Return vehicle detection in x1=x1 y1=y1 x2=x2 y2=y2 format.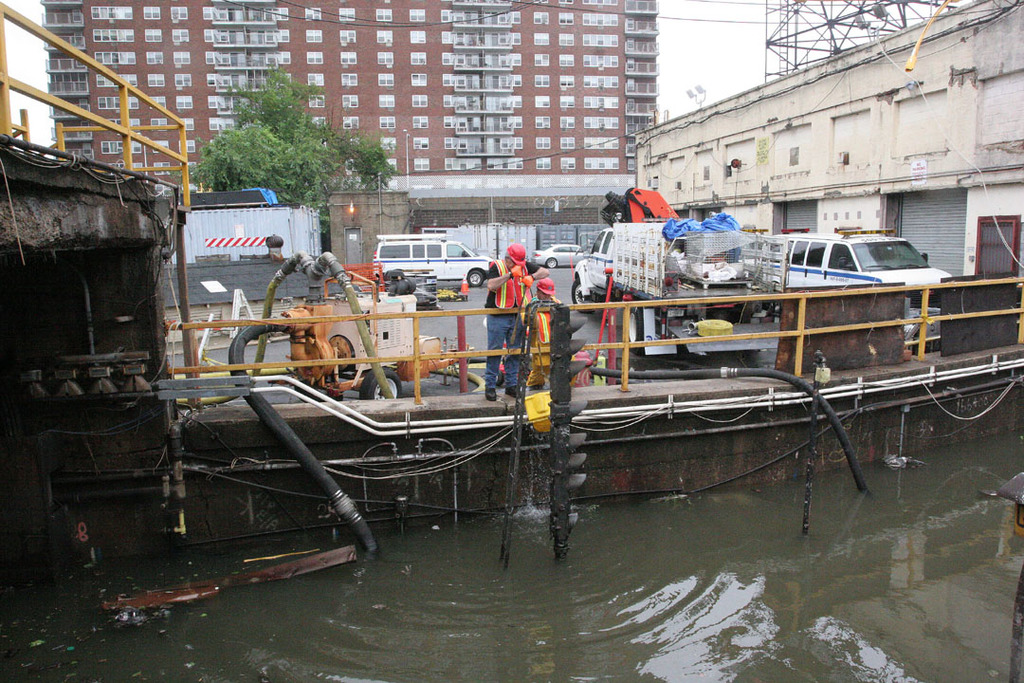
x1=772 y1=230 x2=962 y2=293.
